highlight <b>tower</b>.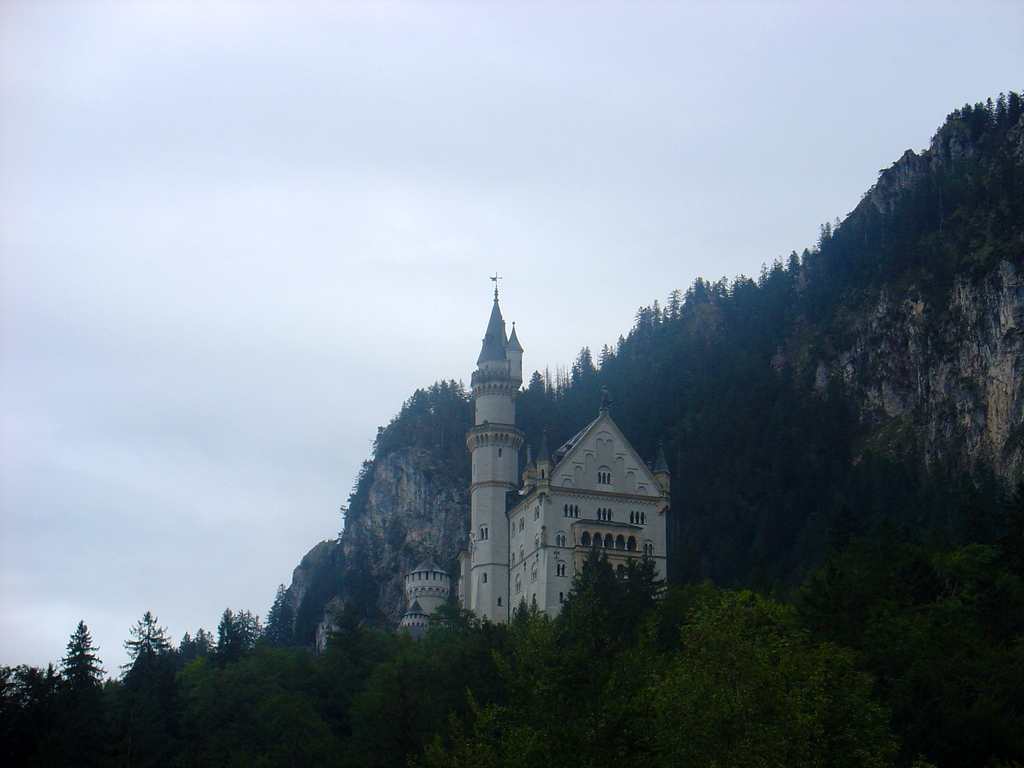
Highlighted region: 468/275/525/621.
